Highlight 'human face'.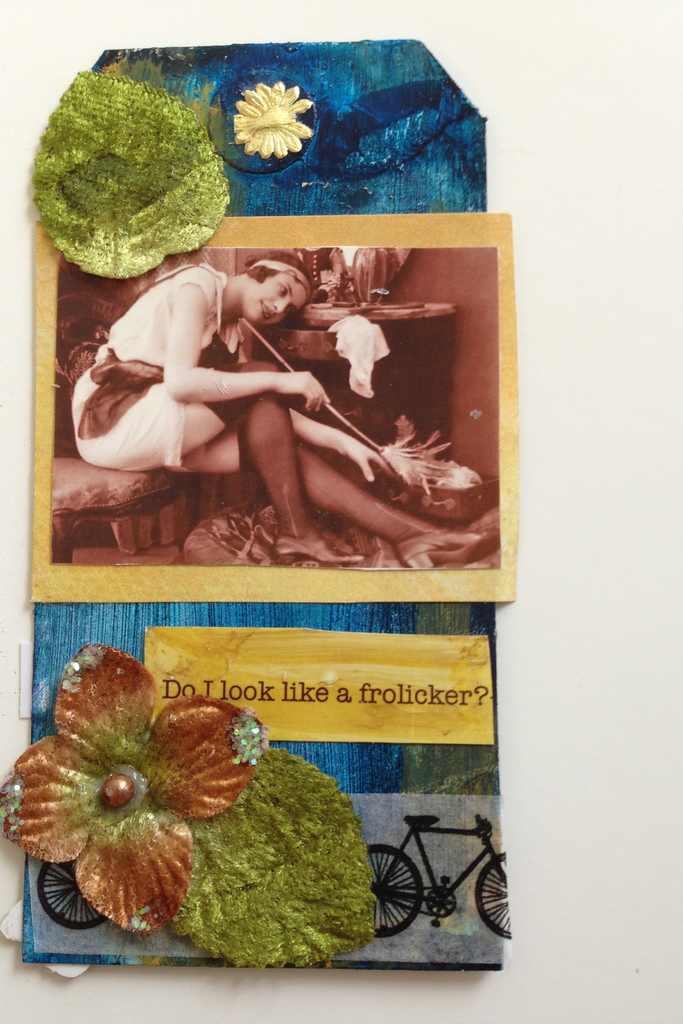
Highlighted region: bbox=(242, 272, 308, 326).
